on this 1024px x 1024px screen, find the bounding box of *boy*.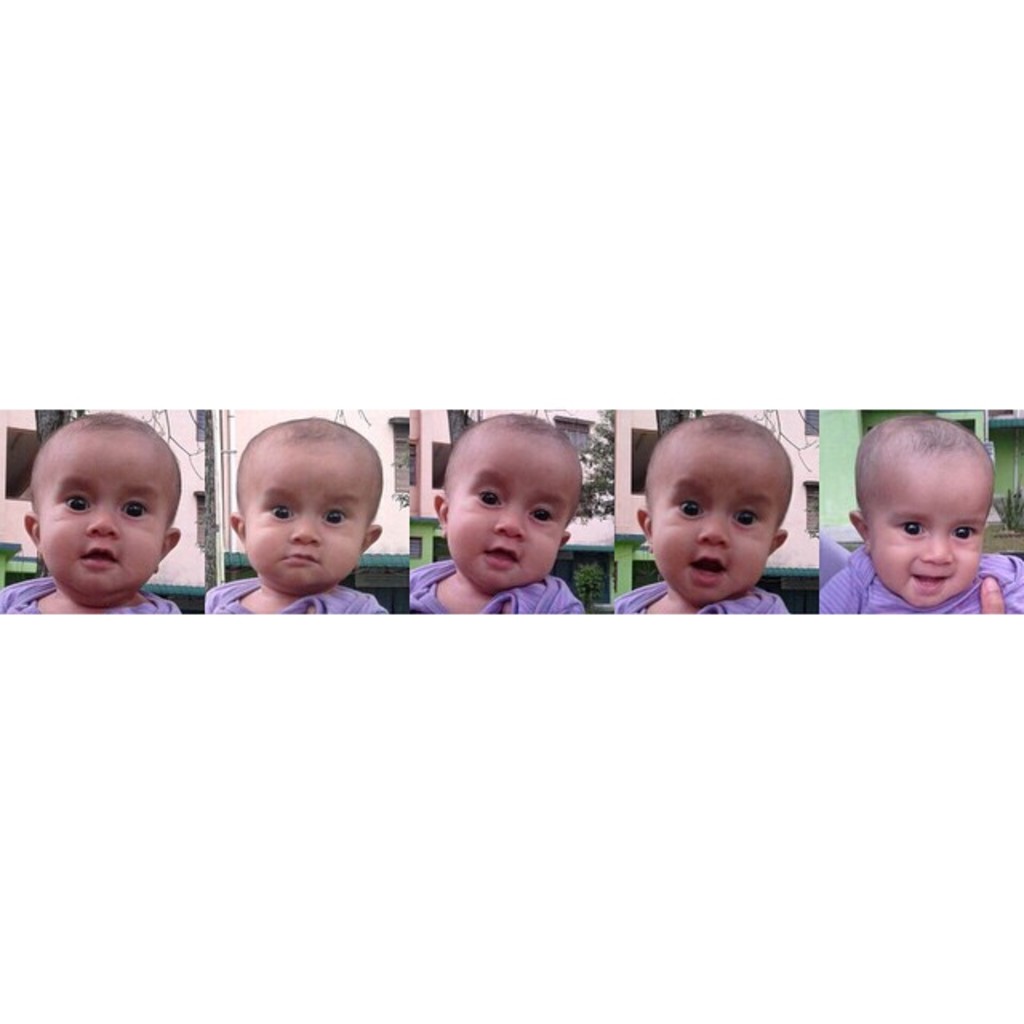
Bounding box: BBox(406, 413, 589, 610).
